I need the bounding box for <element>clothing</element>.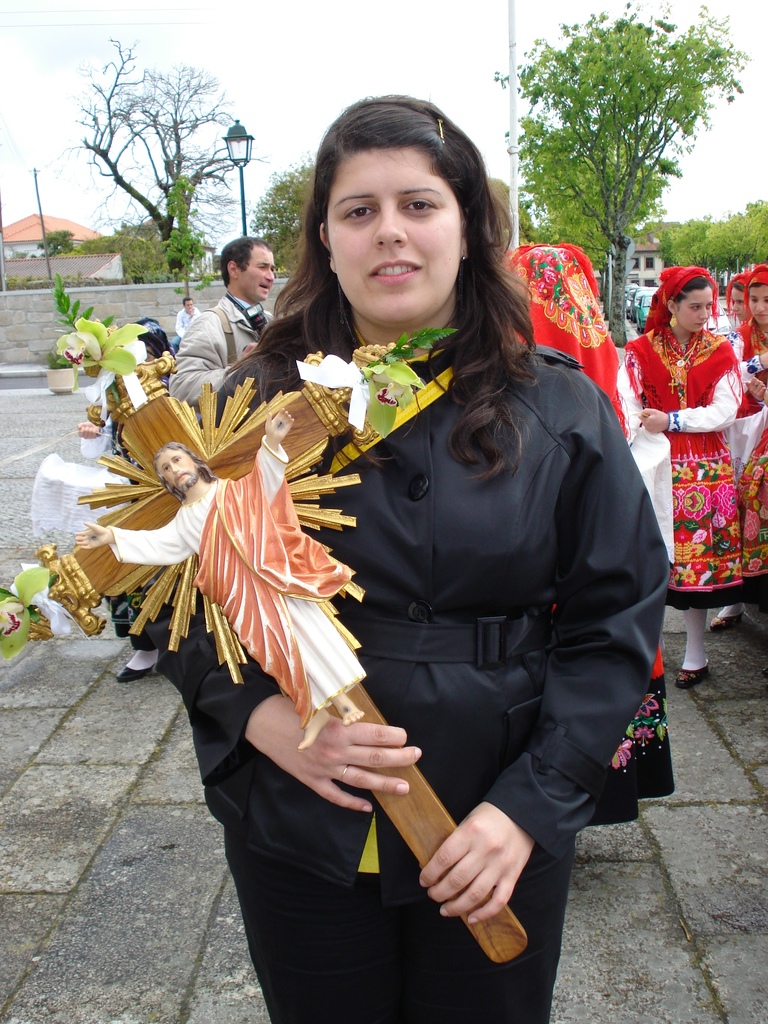
Here it is: (x1=243, y1=237, x2=671, y2=970).
